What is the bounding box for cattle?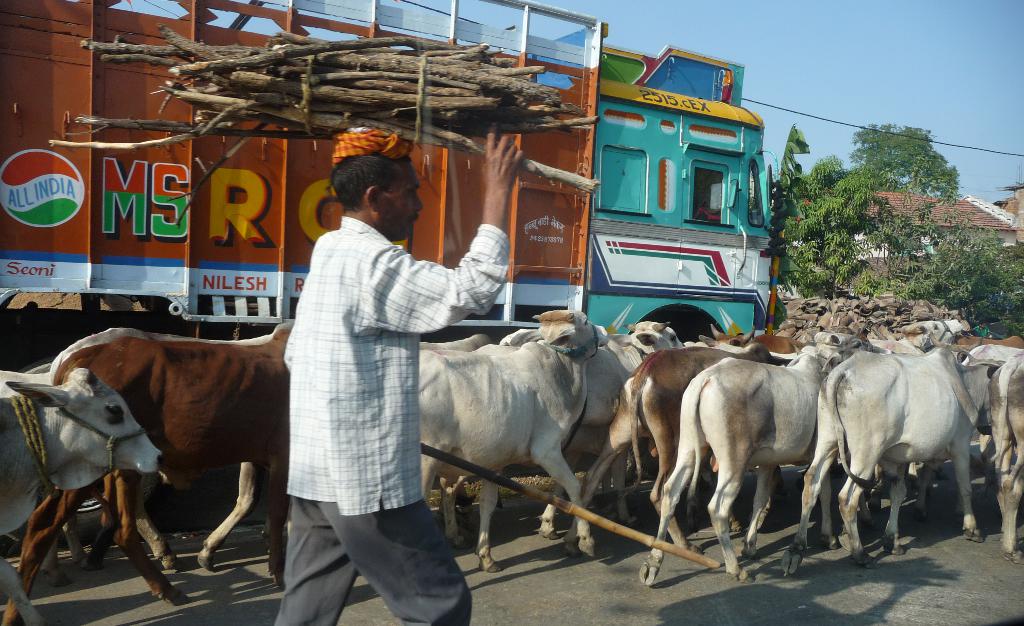
x1=45 y1=321 x2=292 y2=586.
